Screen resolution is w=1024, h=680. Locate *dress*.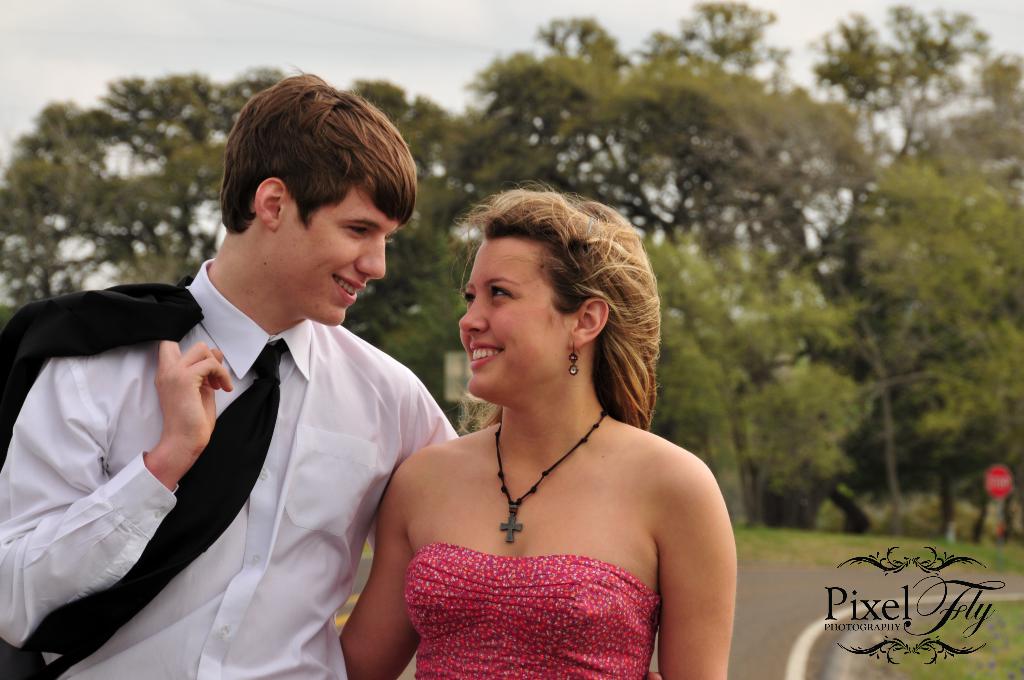
(x1=403, y1=540, x2=657, y2=679).
